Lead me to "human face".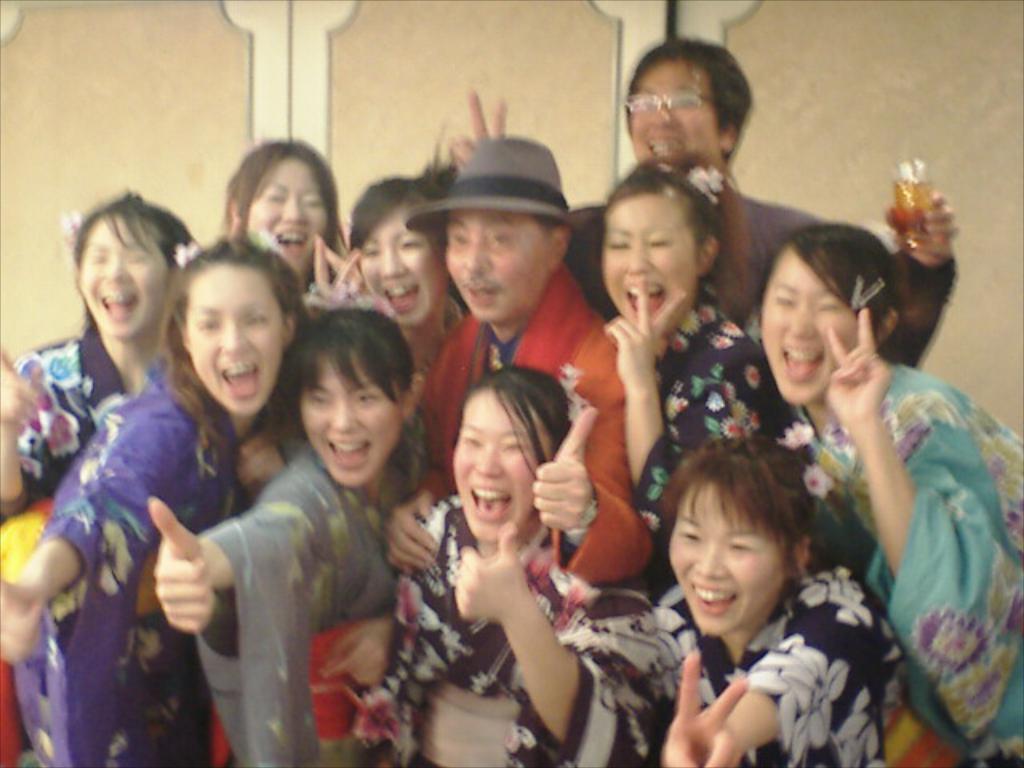
Lead to crop(627, 58, 720, 173).
